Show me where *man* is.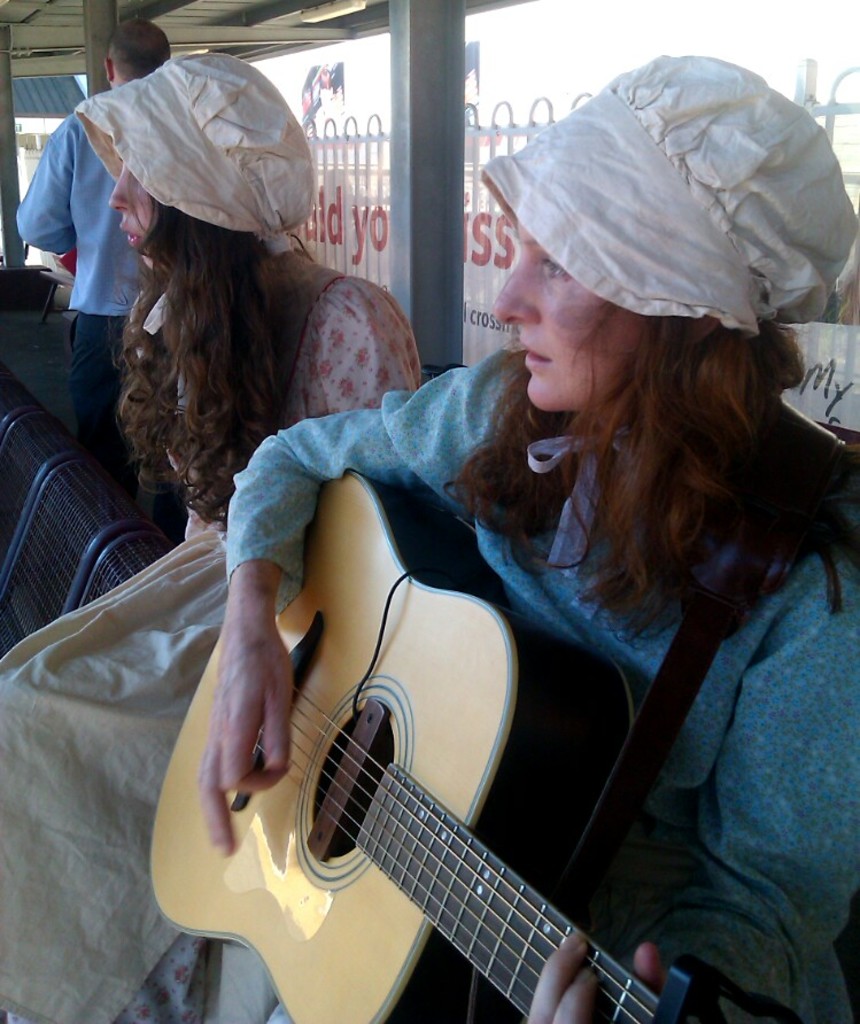
*man* is at crop(17, 11, 141, 441).
